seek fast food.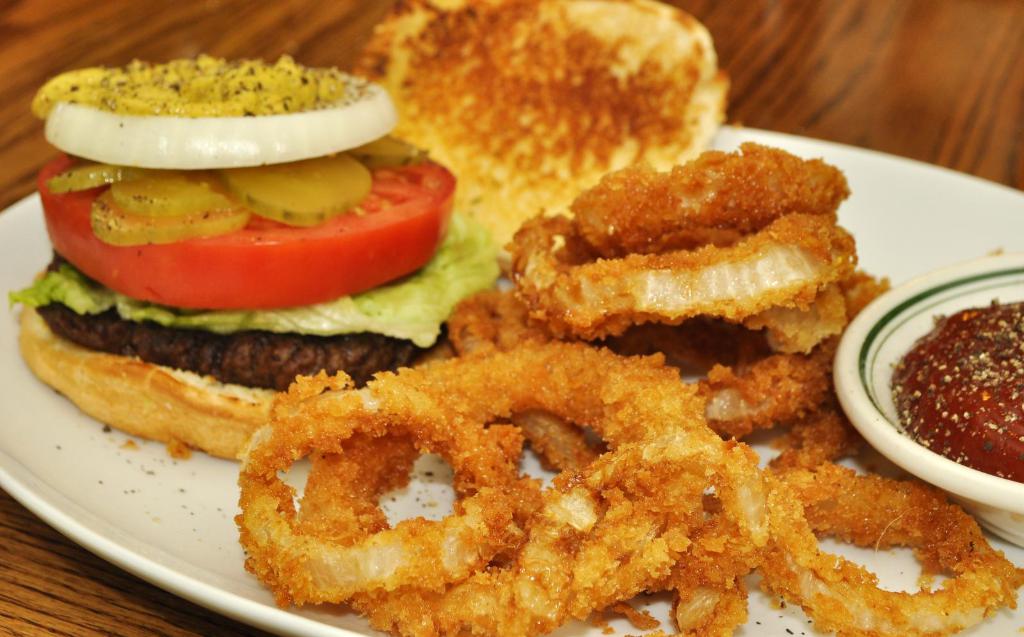
crop(6, 0, 1023, 636).
